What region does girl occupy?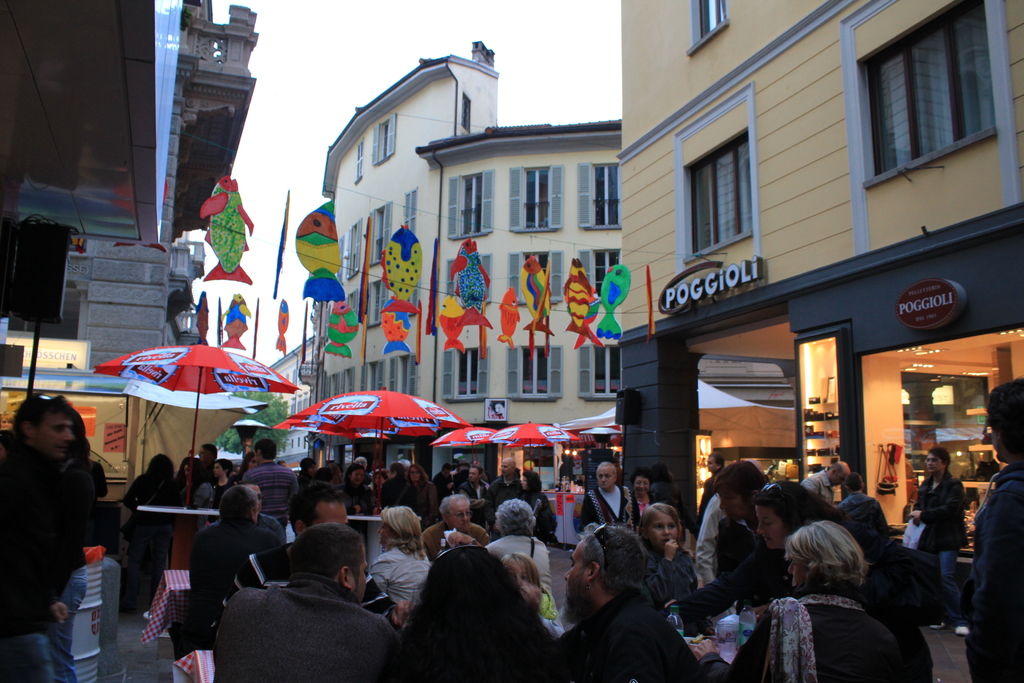
select_region(643, 501, 705, 601).
